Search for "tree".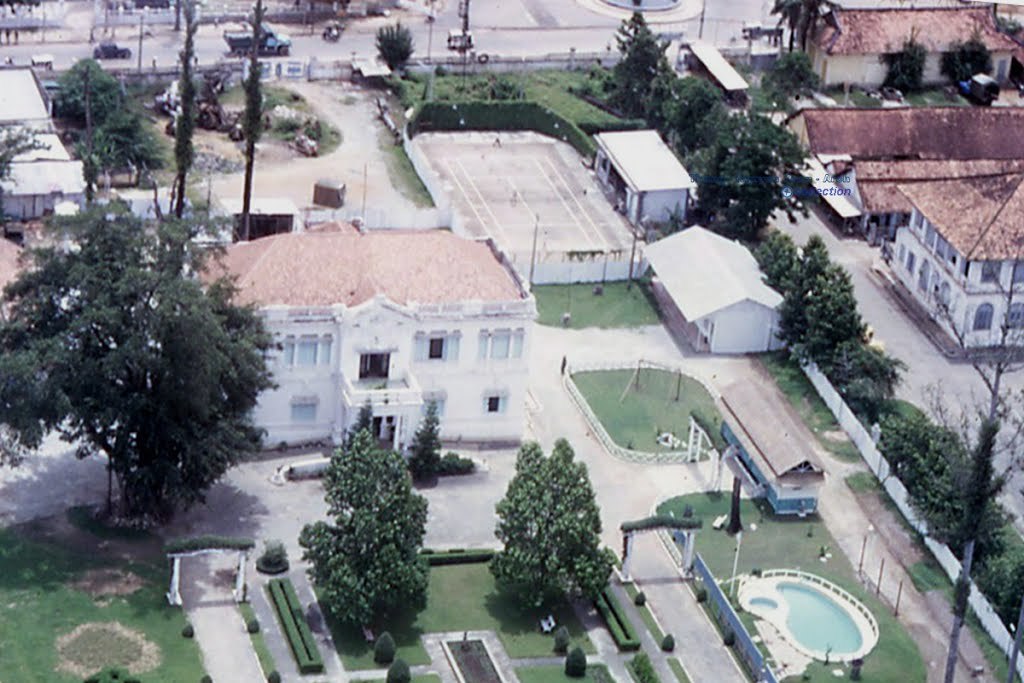
Found at [x1=505, y1=447, x2=599, y2=602].
